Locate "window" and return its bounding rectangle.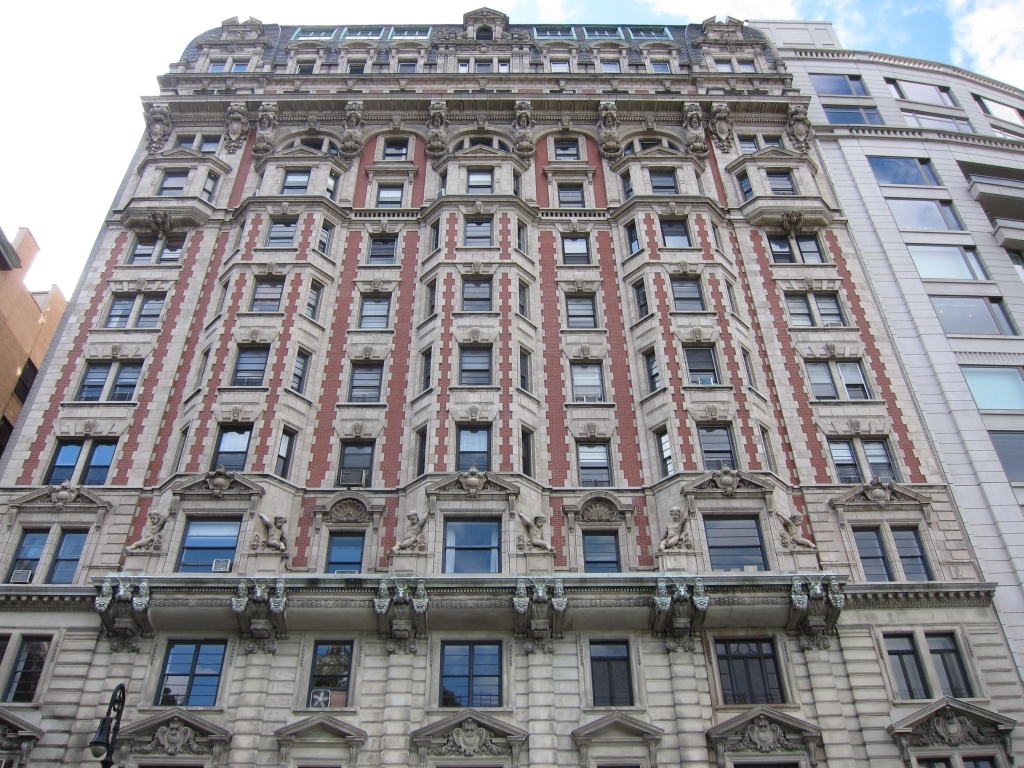
x1=521 y1=430 x2=536 y2=474.
